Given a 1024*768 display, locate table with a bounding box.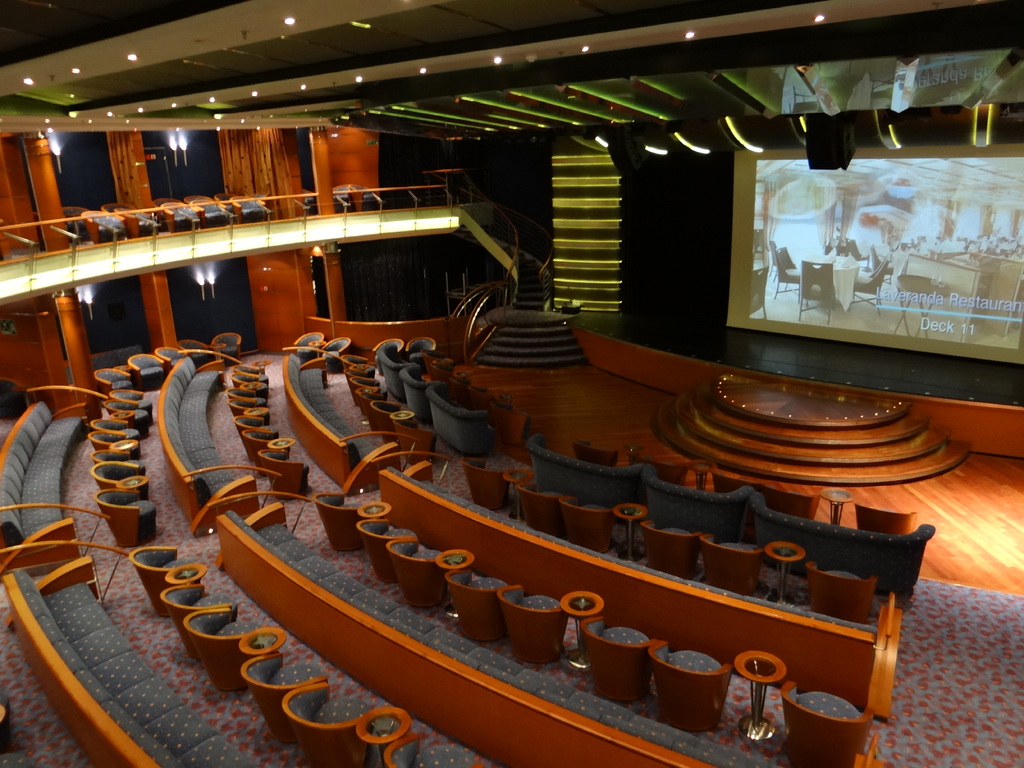
Located: box(822, 487, 854, 531).
